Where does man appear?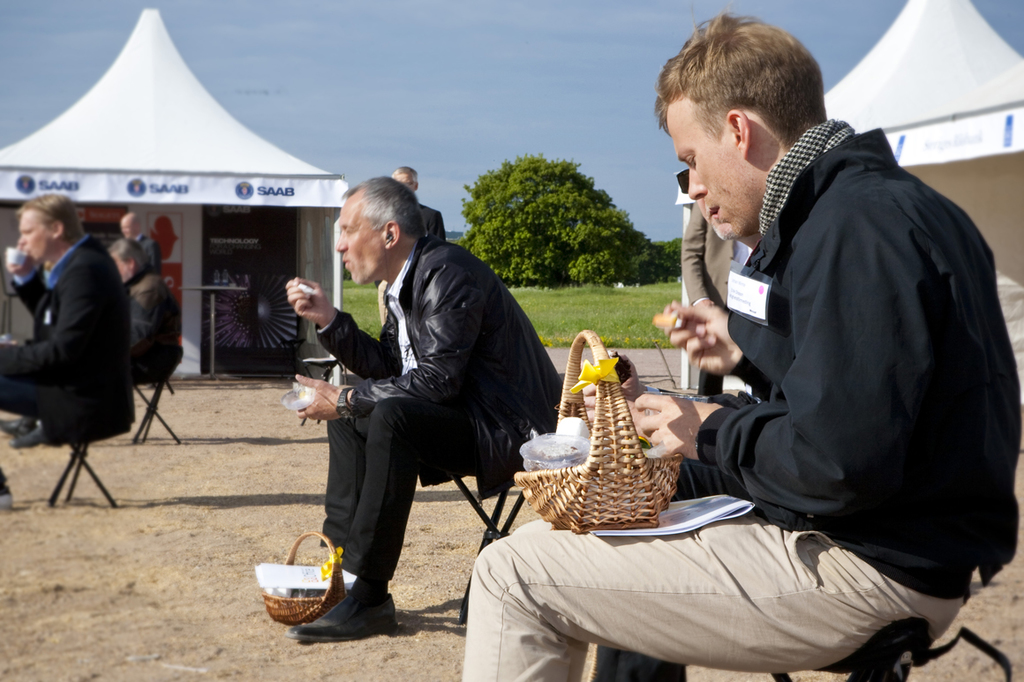
Appears at Rect(0, 195, 138, 526).
